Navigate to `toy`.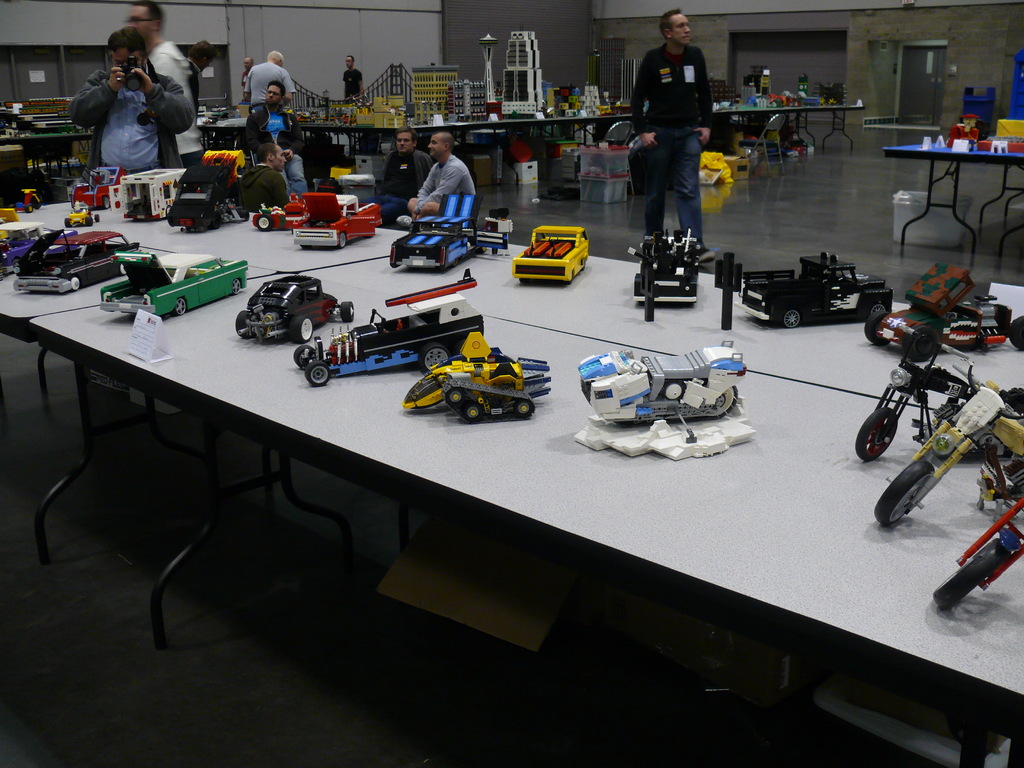
Navigation target: left=0, top=207, right=21, bottom=241.
